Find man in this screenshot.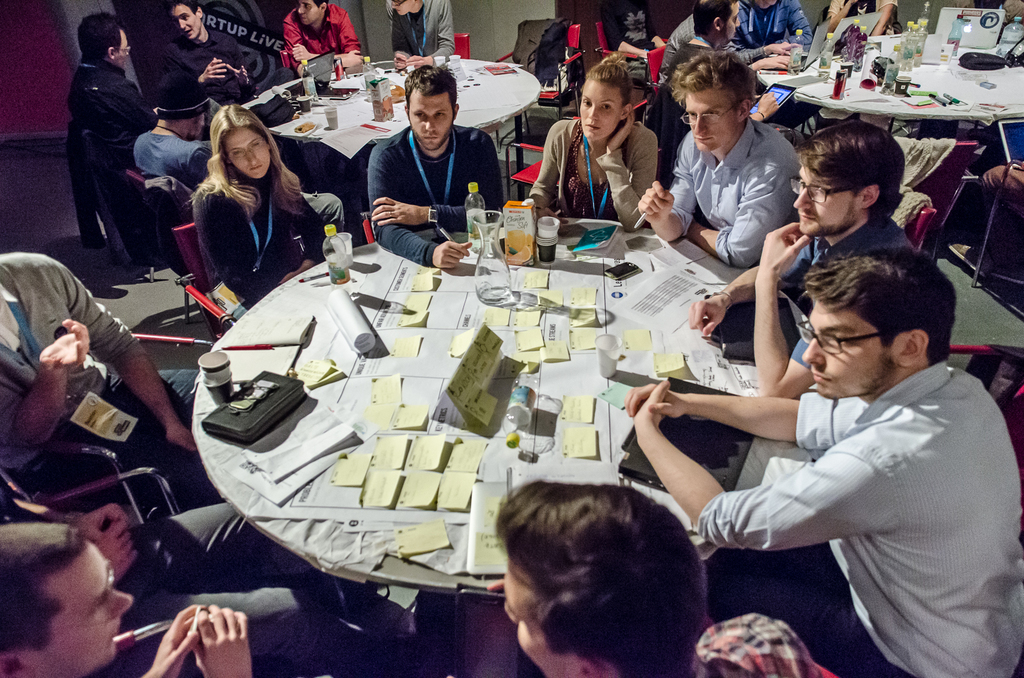
The bounding box for man is region(68, 10, 162, 171).
